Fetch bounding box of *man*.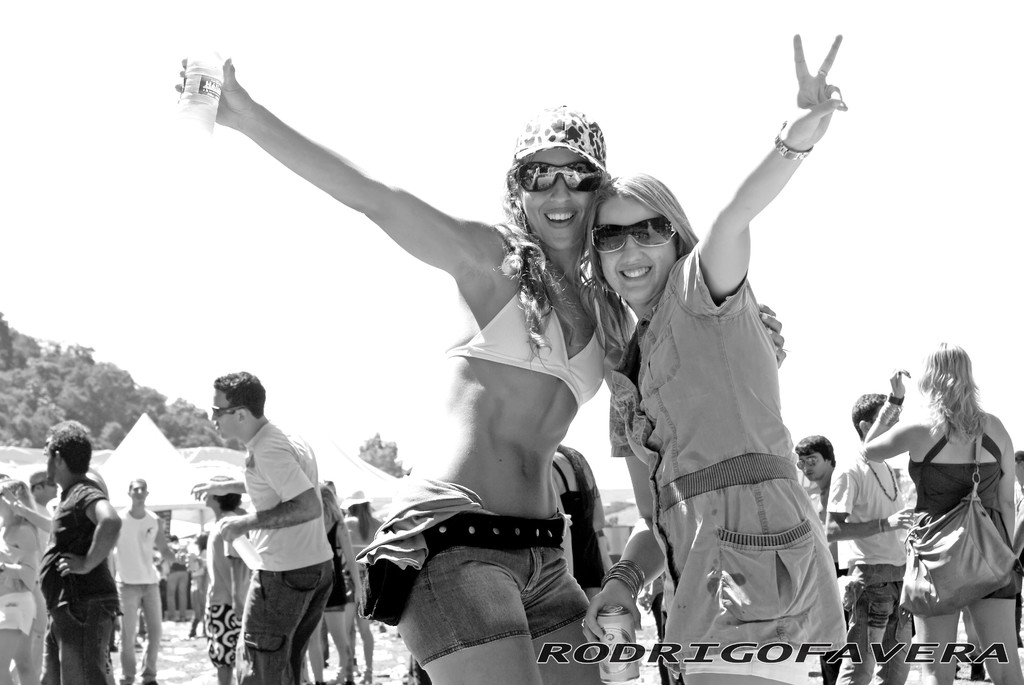
Bbox: select_region(824, 392, 917, 684).
